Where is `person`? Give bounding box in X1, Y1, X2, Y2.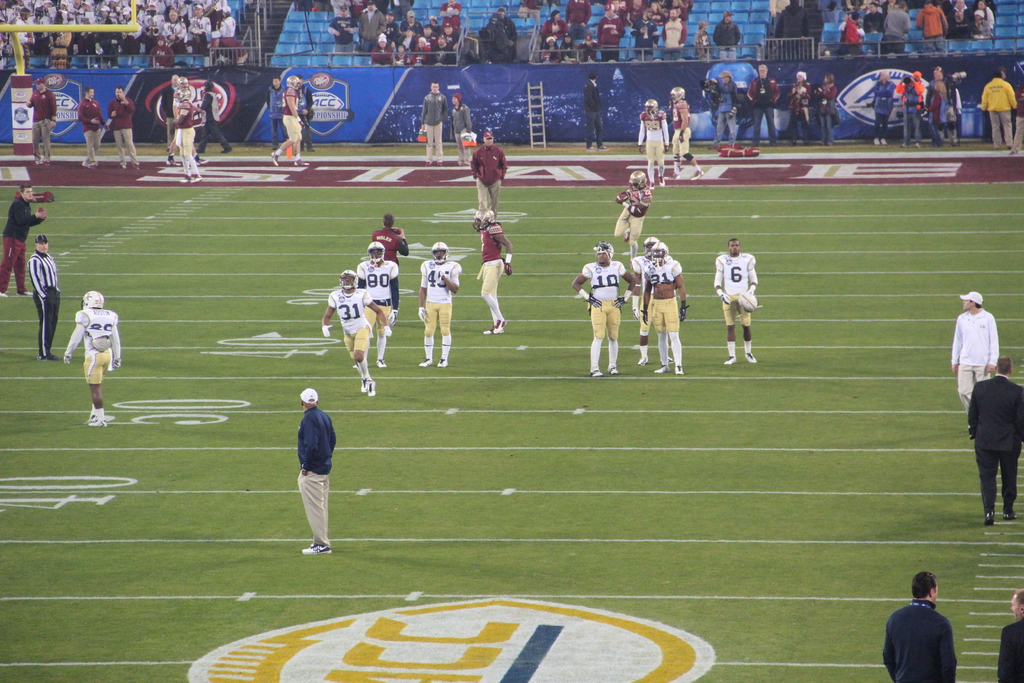
272, 83, 297, 161.
